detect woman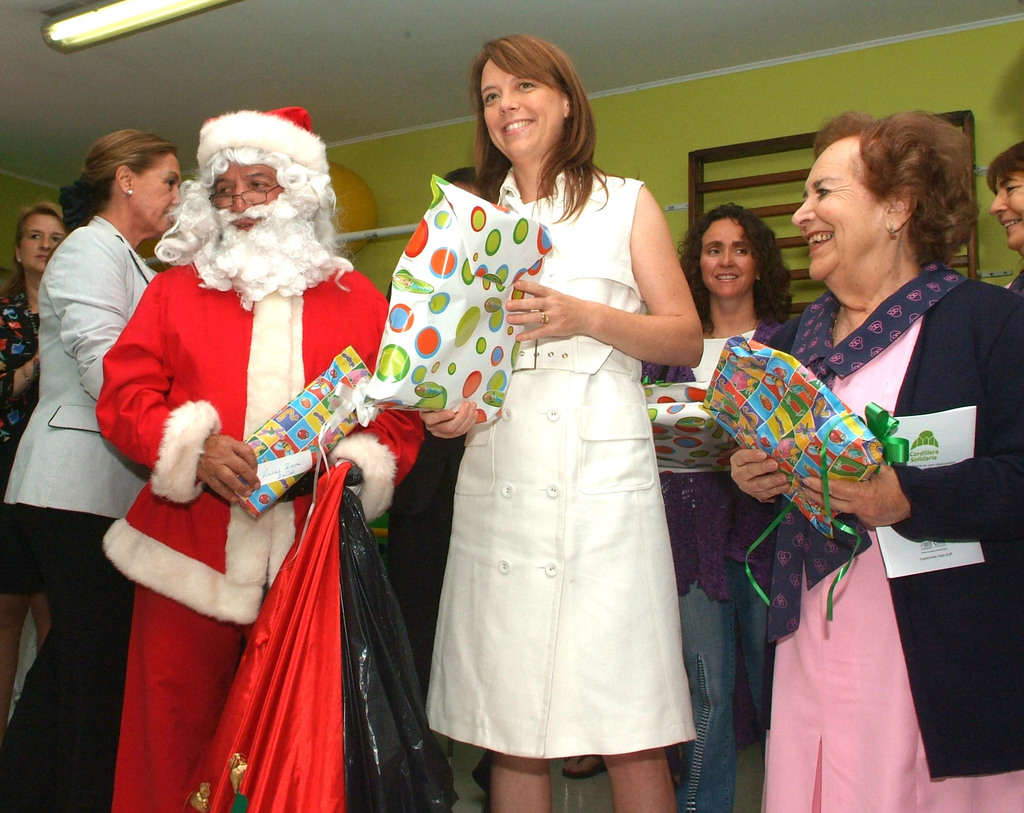
[x1=2, y1=196, x2=63, y2=736]
